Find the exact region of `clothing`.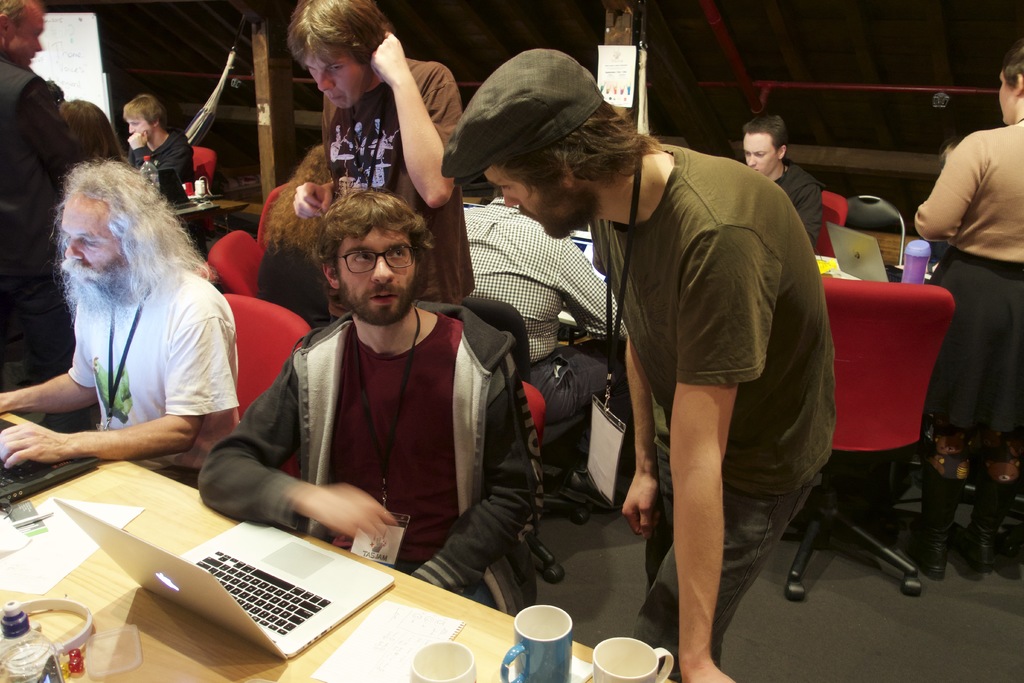
Exact region: locate(582, 136, 841, 682).
